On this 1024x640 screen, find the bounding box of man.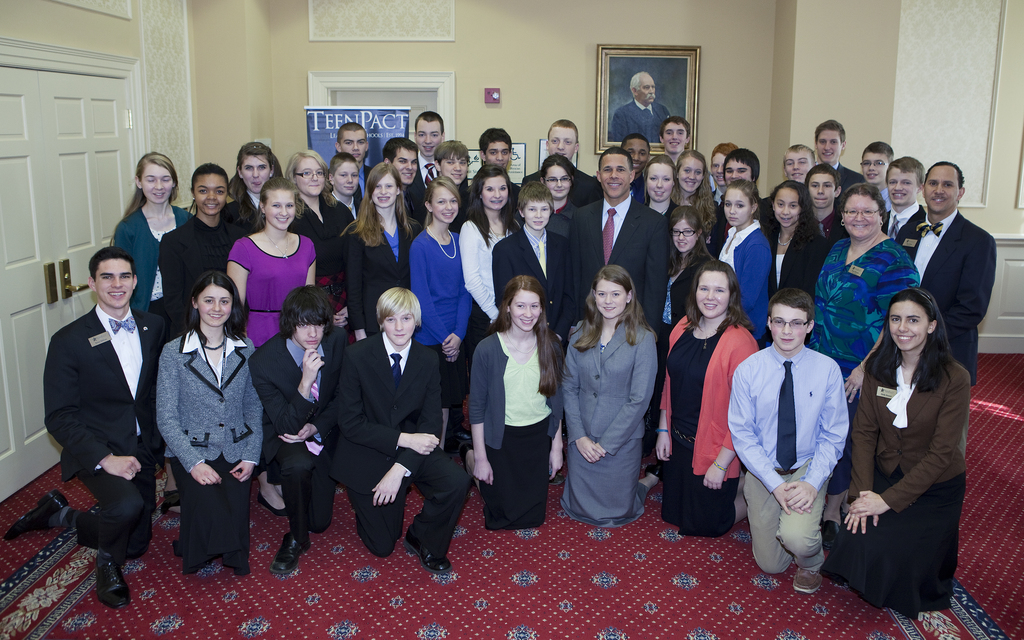
Bounding box: box(614, 70, 671, 152).
